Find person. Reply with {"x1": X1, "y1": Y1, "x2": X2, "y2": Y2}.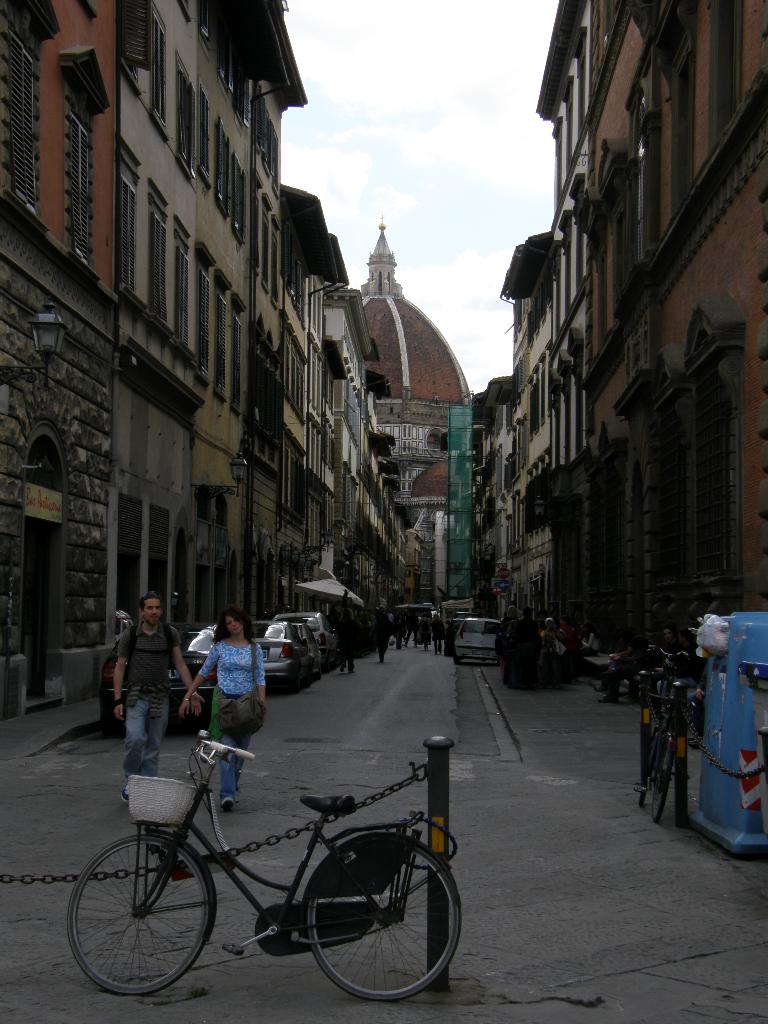
{"x1": 332, "y1": 599, "x2": 353, "y2": 679}.
